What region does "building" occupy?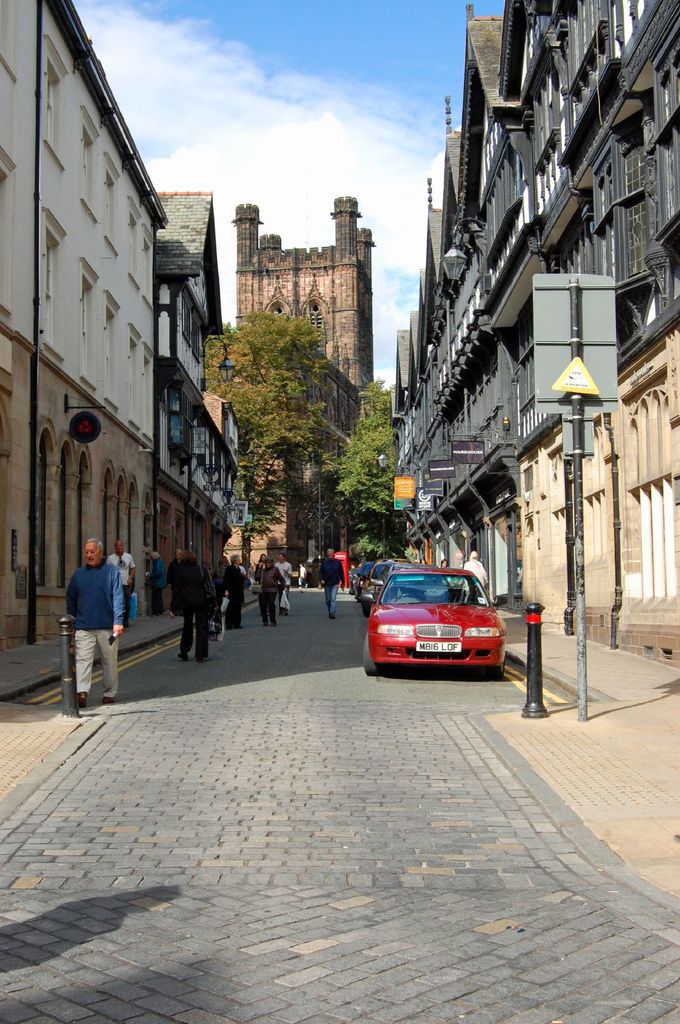
0 3 166 653.
